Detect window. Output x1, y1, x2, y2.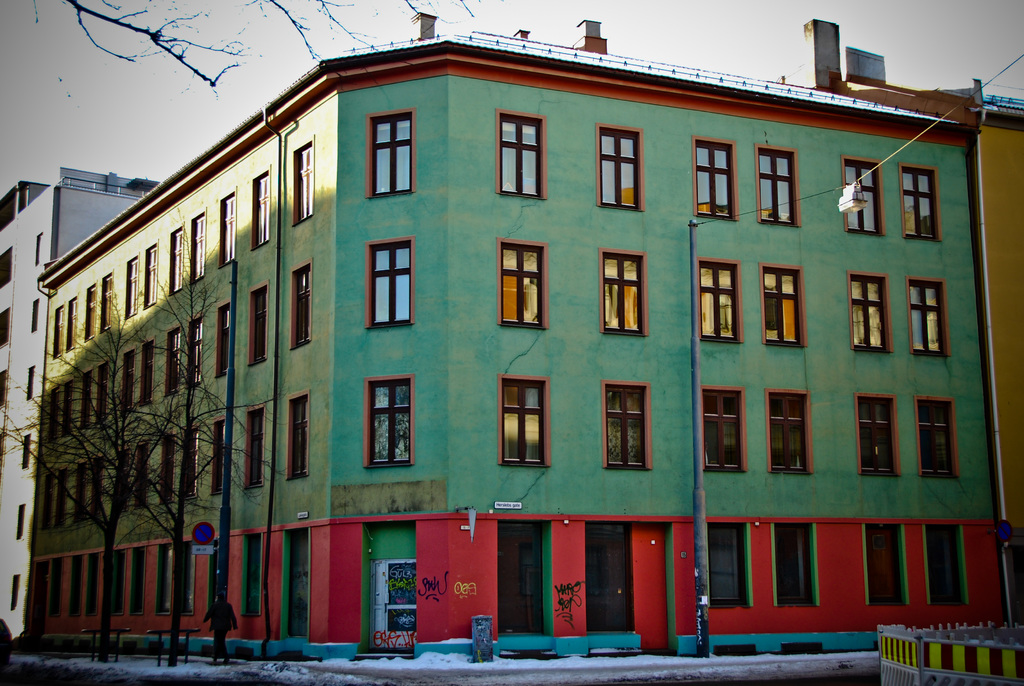
365, 375, 416, 468.
